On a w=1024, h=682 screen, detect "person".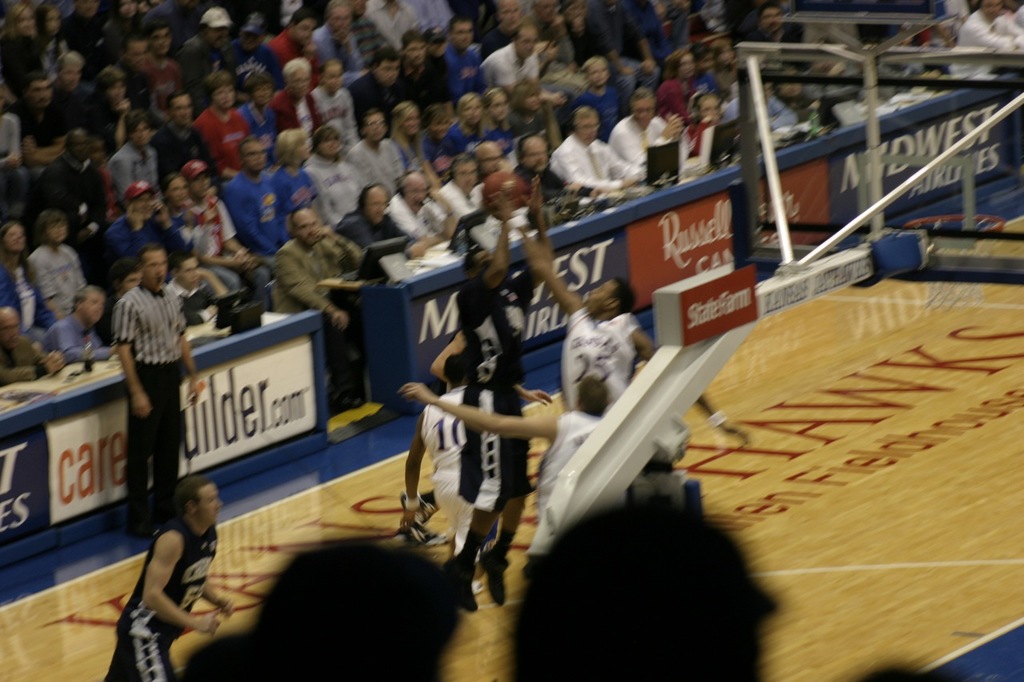
[left=590, top=43, right=632, bottom=127].
